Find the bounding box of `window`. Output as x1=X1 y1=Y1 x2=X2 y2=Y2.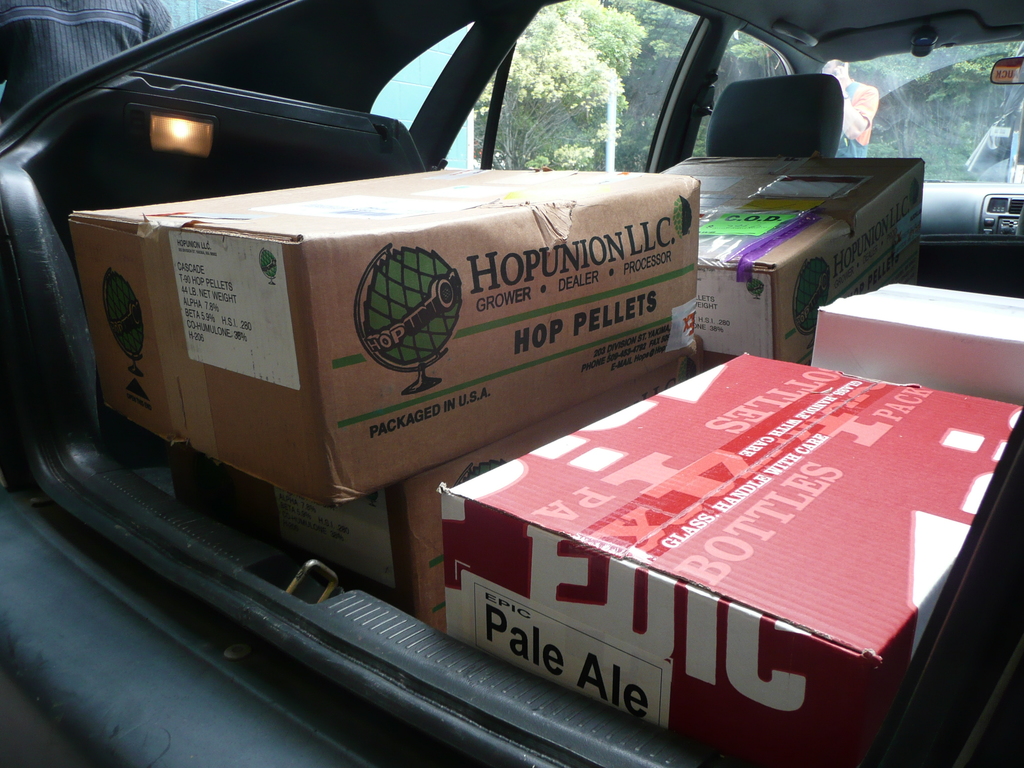
x1=500 y1=4 x2=698 y2=170.
